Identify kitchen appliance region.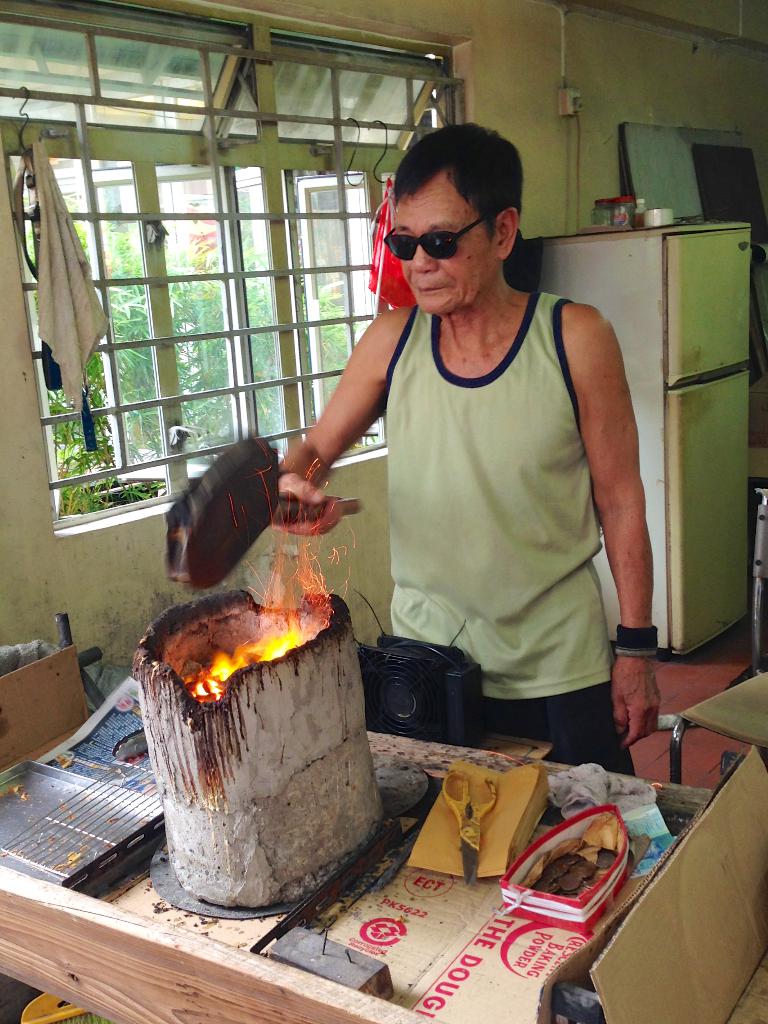
Region: l=143, t=578, r=394, b=915.
